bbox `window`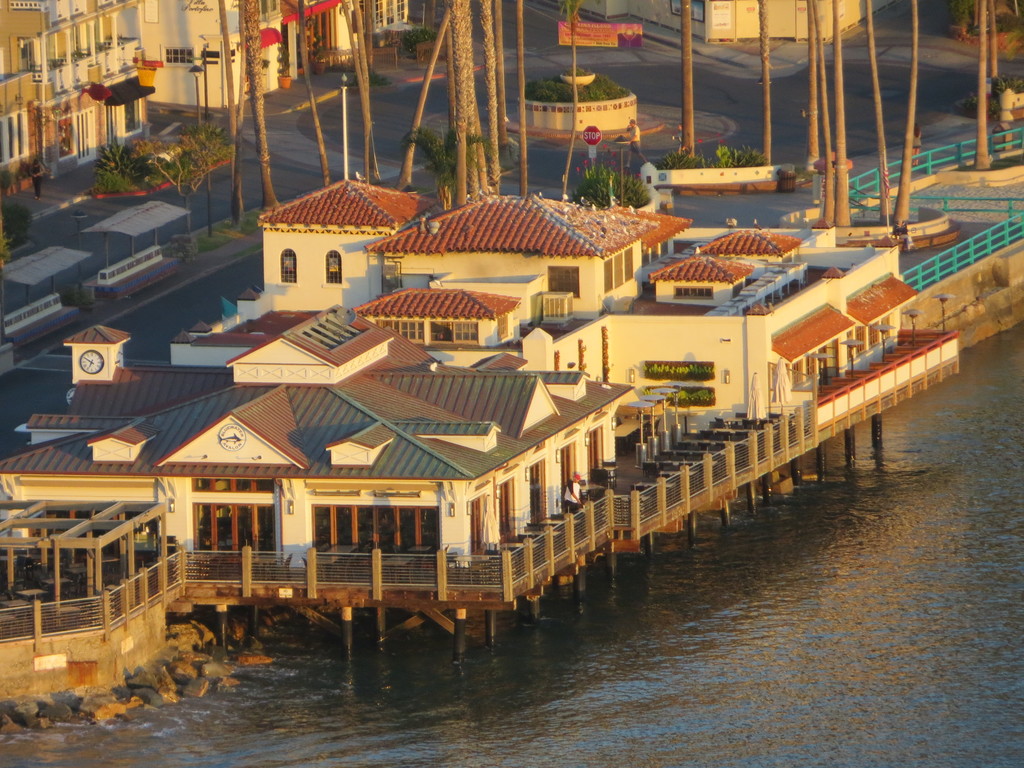
[671,283,715,298]
